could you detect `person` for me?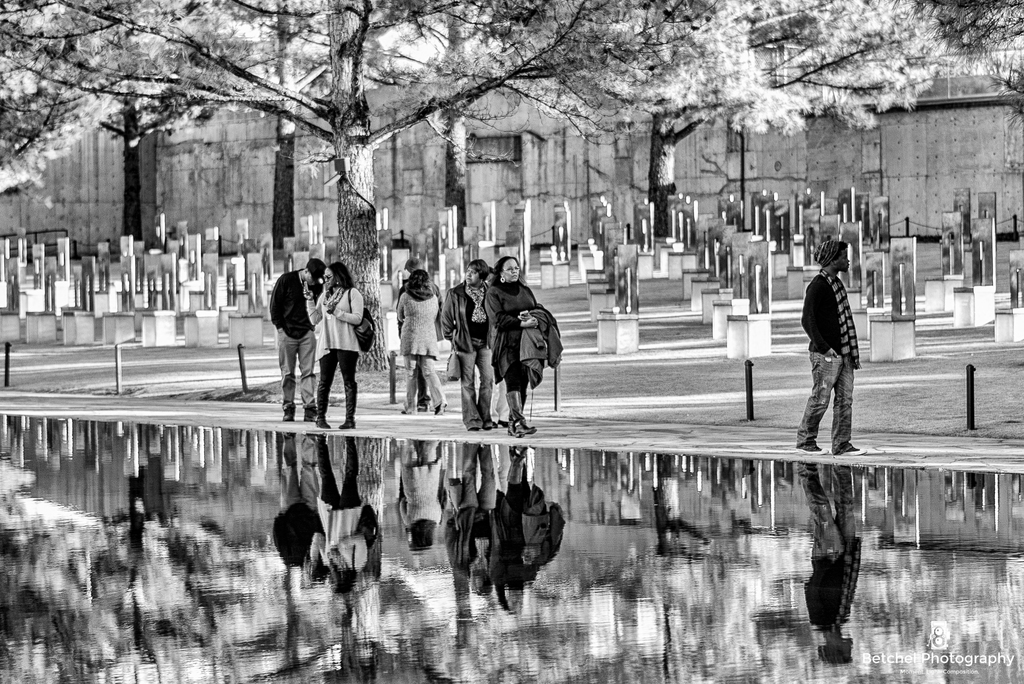
Detection result: bbox=(493, 255, 545, 431).
